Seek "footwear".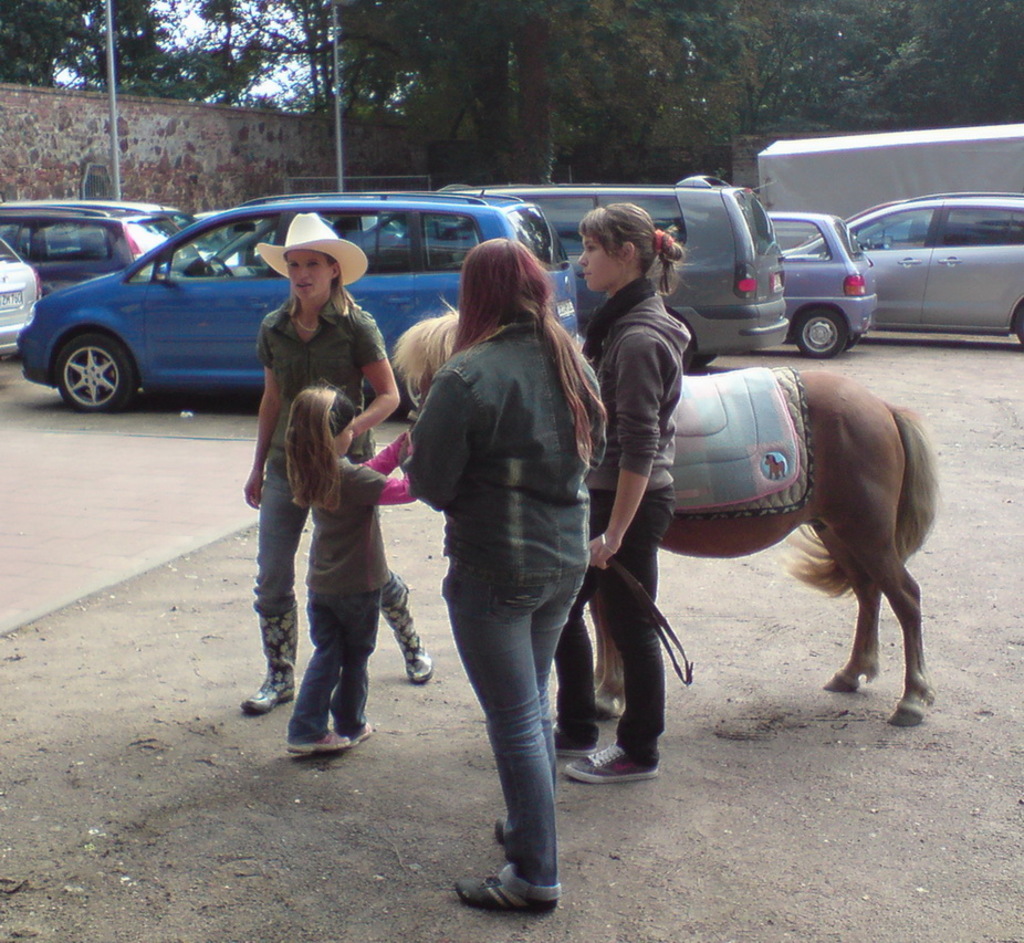
564,745,654,779.
